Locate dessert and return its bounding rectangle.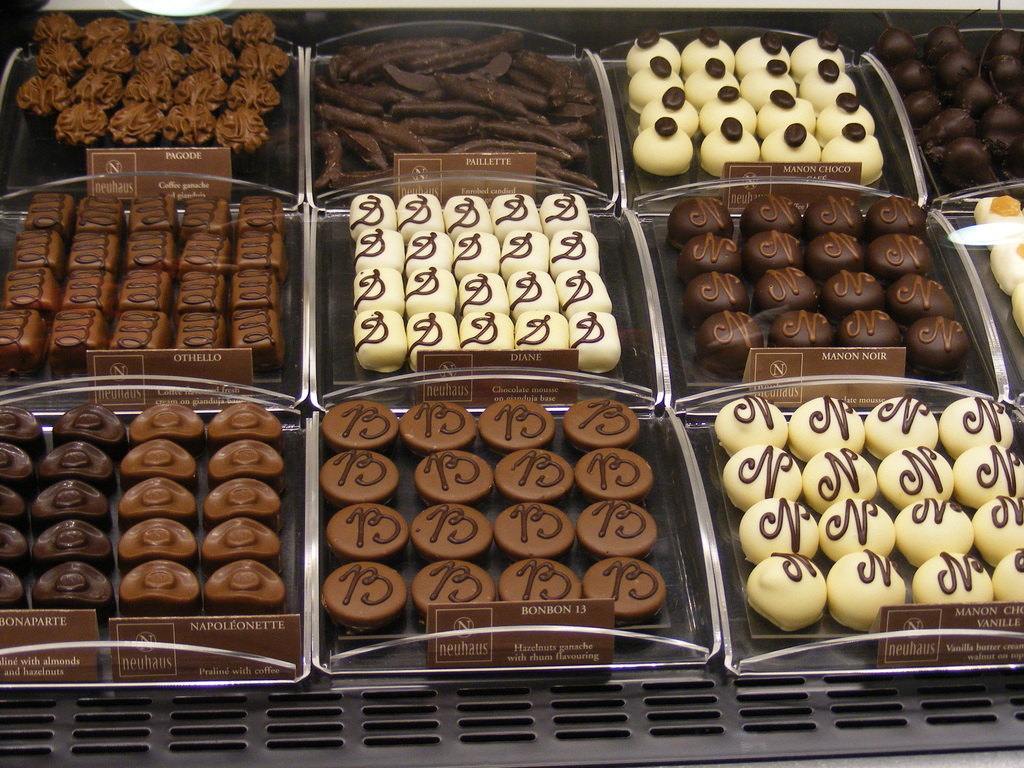
region(827, 554, 909, 616).
